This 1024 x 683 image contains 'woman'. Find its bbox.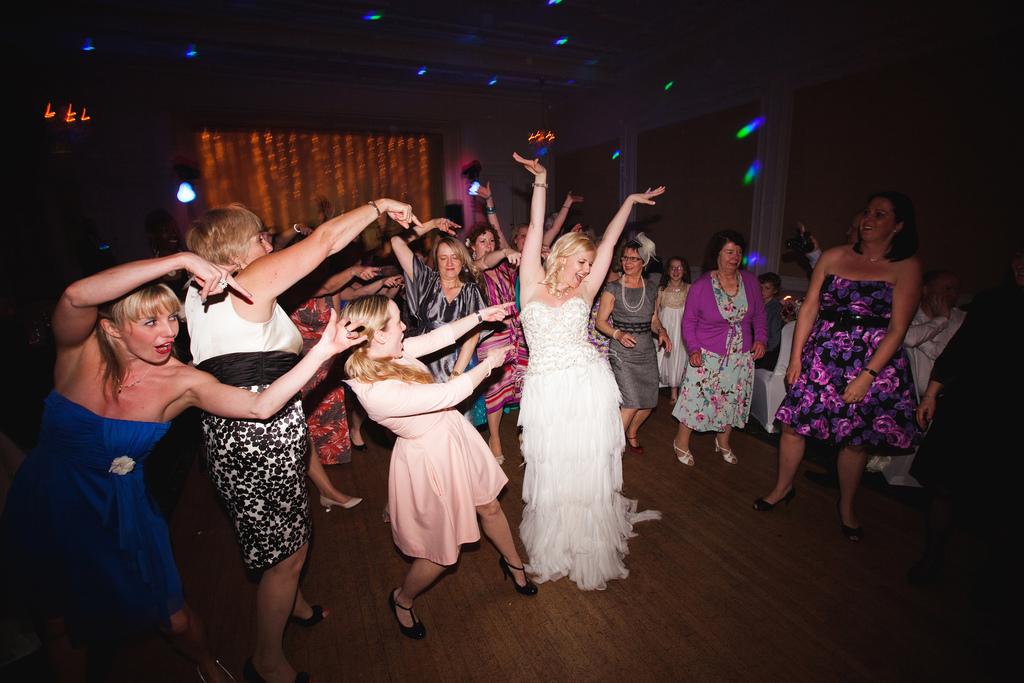
(744,191,928,553).
